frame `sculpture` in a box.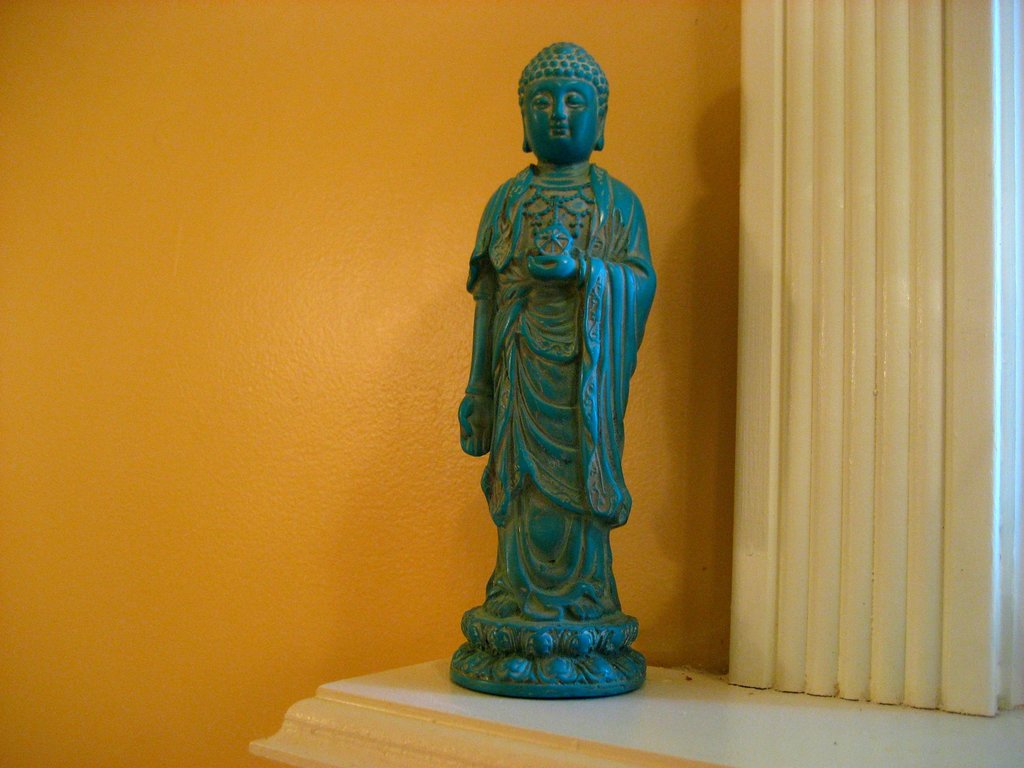
(450, 51, 682, 707).
